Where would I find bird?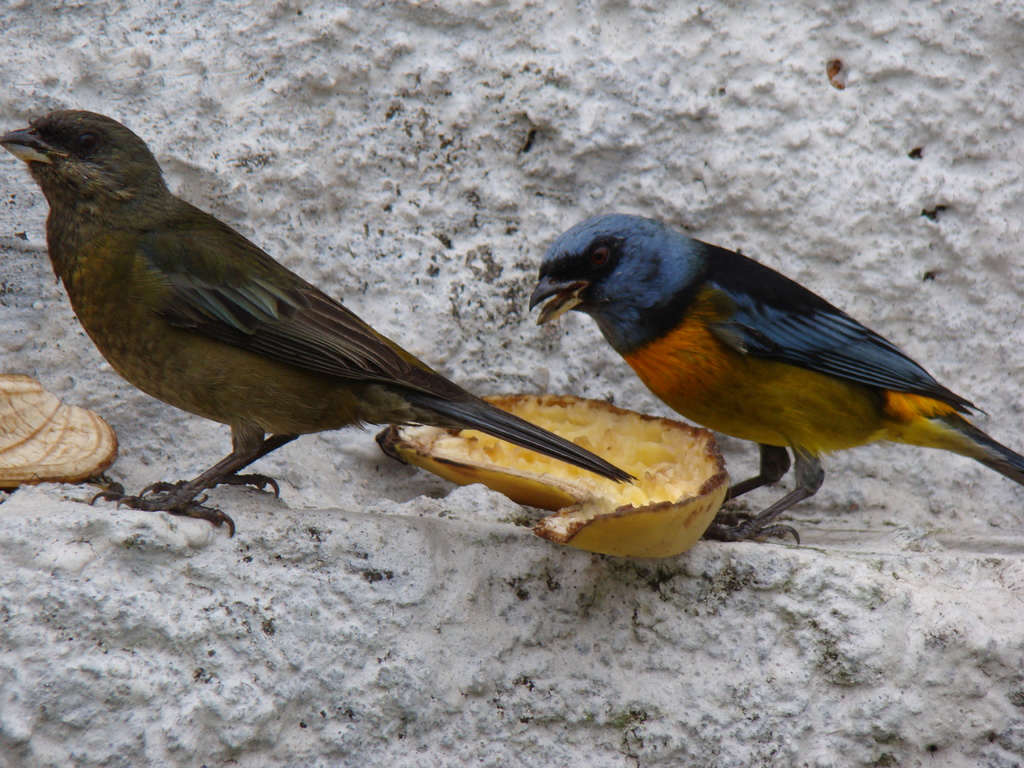
At (519, 214, 1020, 535).
